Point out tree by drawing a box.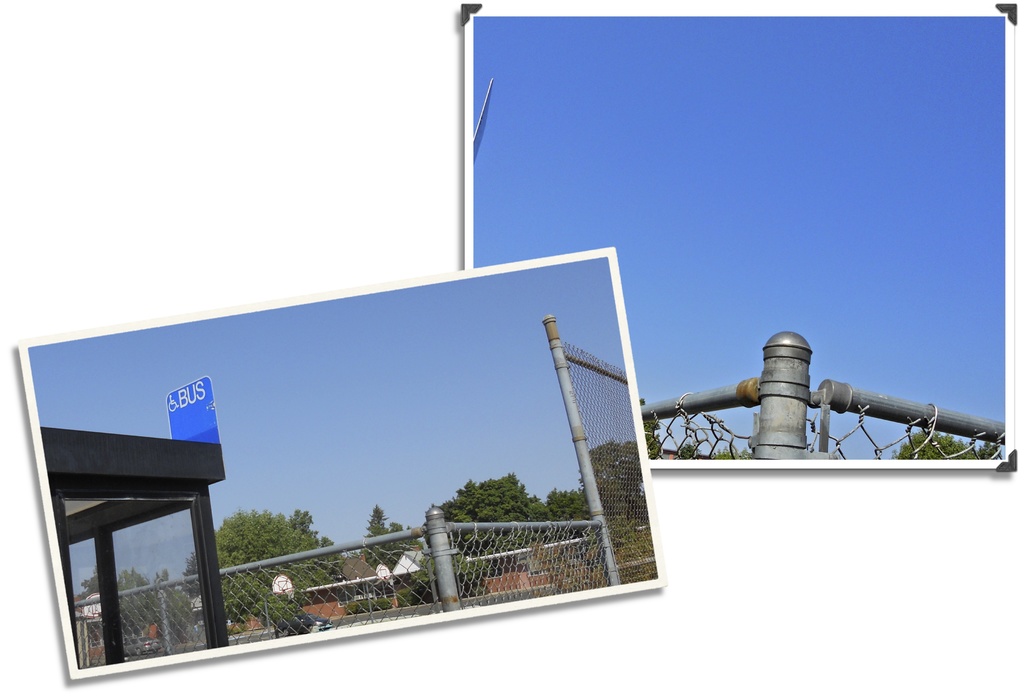
bbox=(578, 430, 646, 522).
